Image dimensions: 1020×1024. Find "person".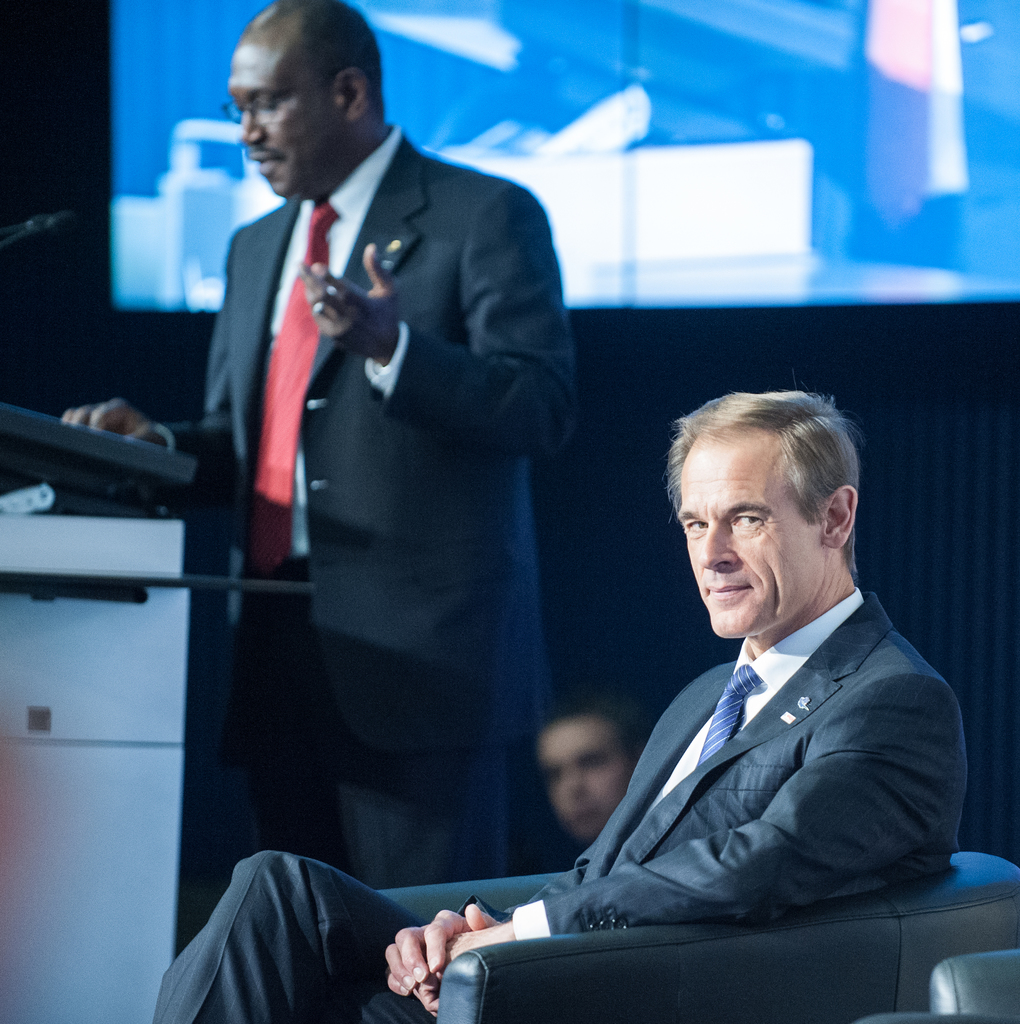
x1=147, y1=385, x2=969, y2=1023.
